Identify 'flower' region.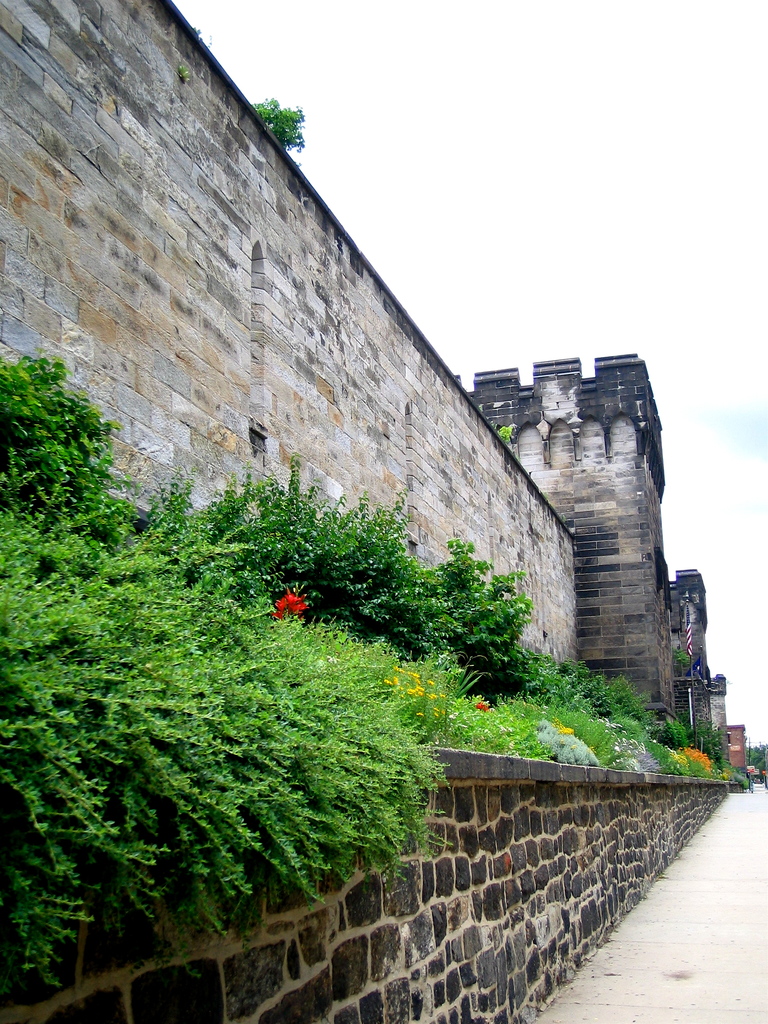
Region: 265 584 314 617.
